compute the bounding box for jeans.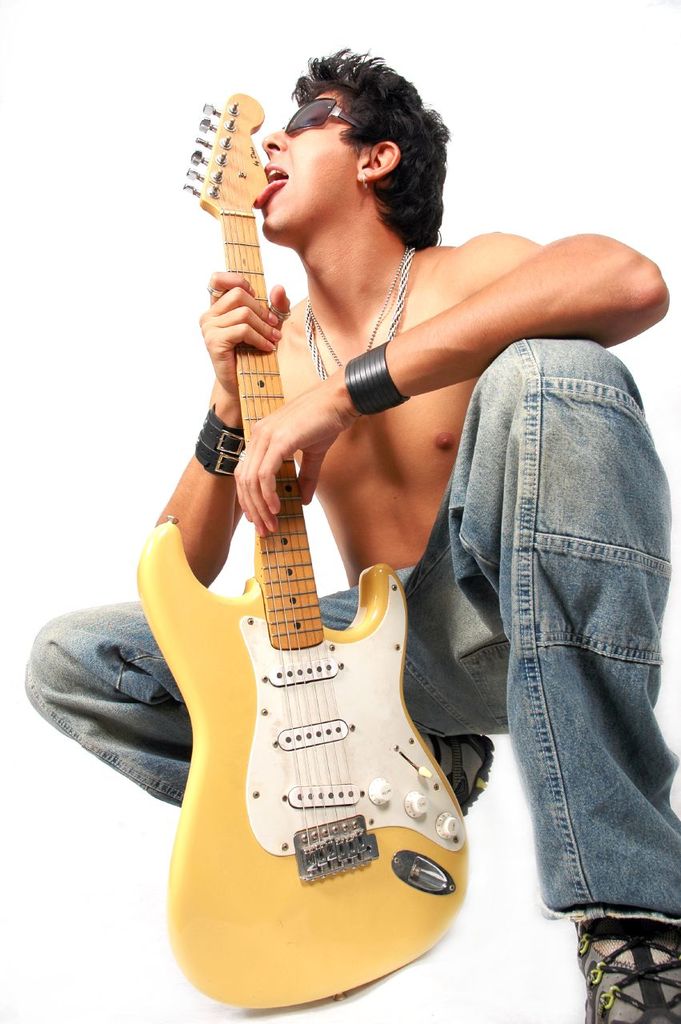
22,335,680,925.
